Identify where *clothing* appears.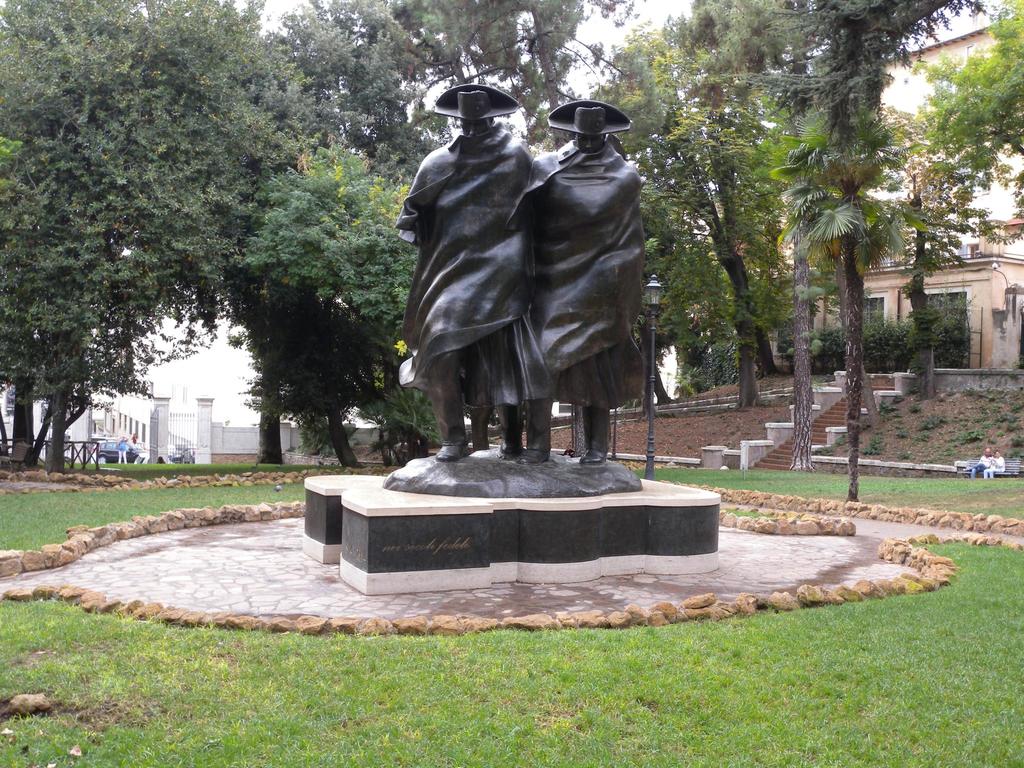
Appears at (117,438,129,466).
